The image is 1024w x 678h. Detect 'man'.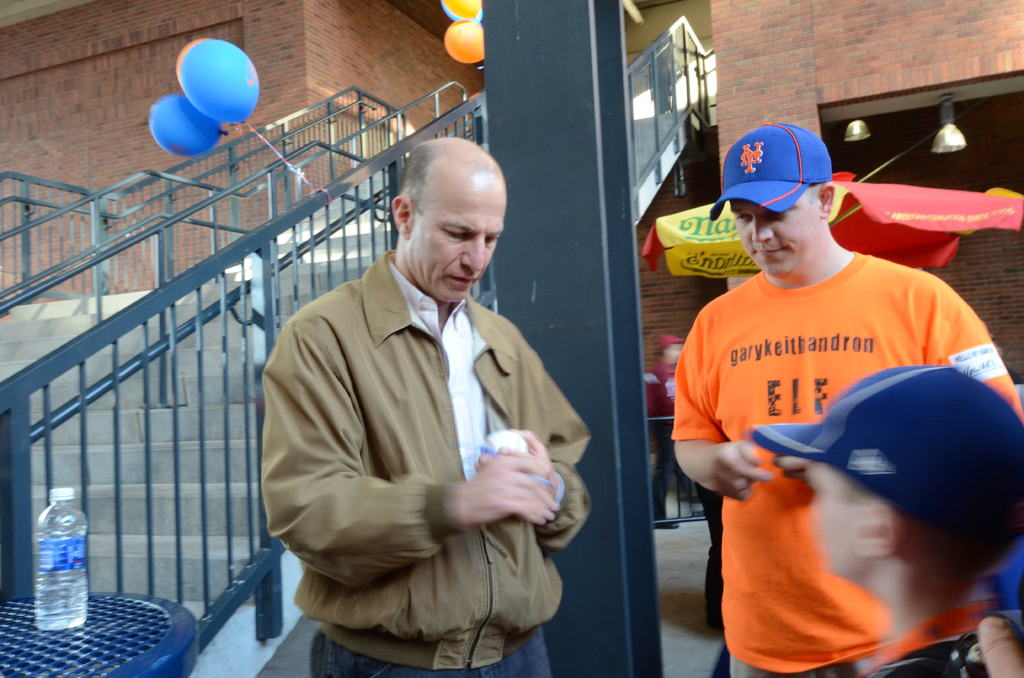
Detection: 250/123/584/659.
